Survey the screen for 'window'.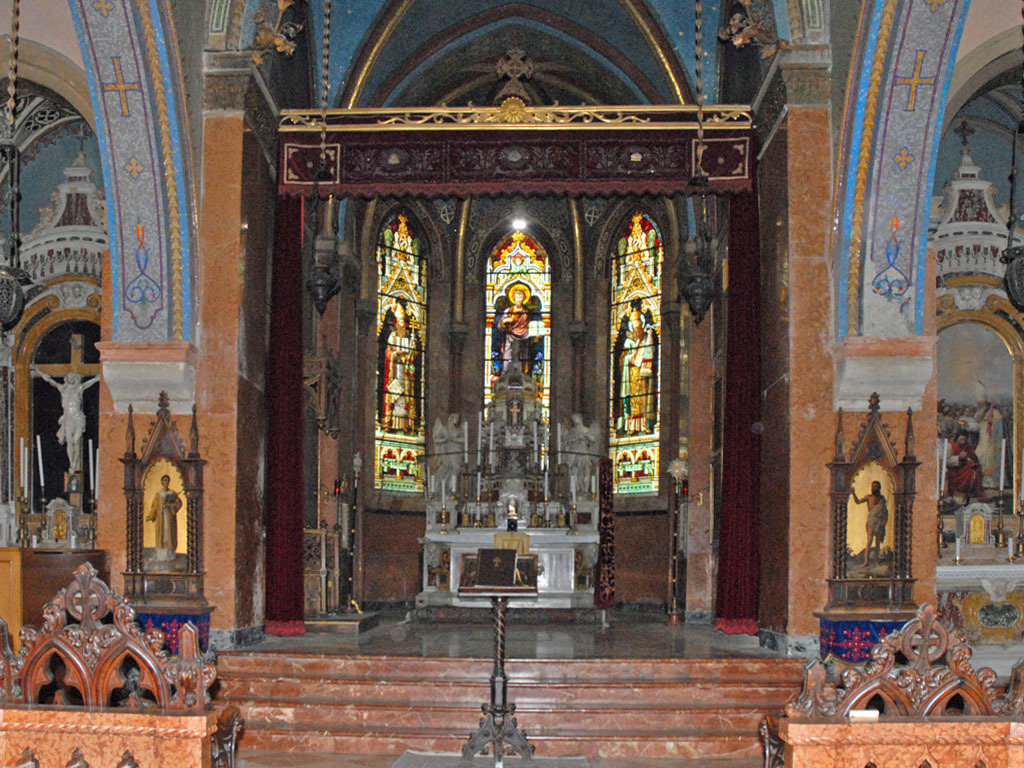
Survey found: (477, 225, 558, 472).
